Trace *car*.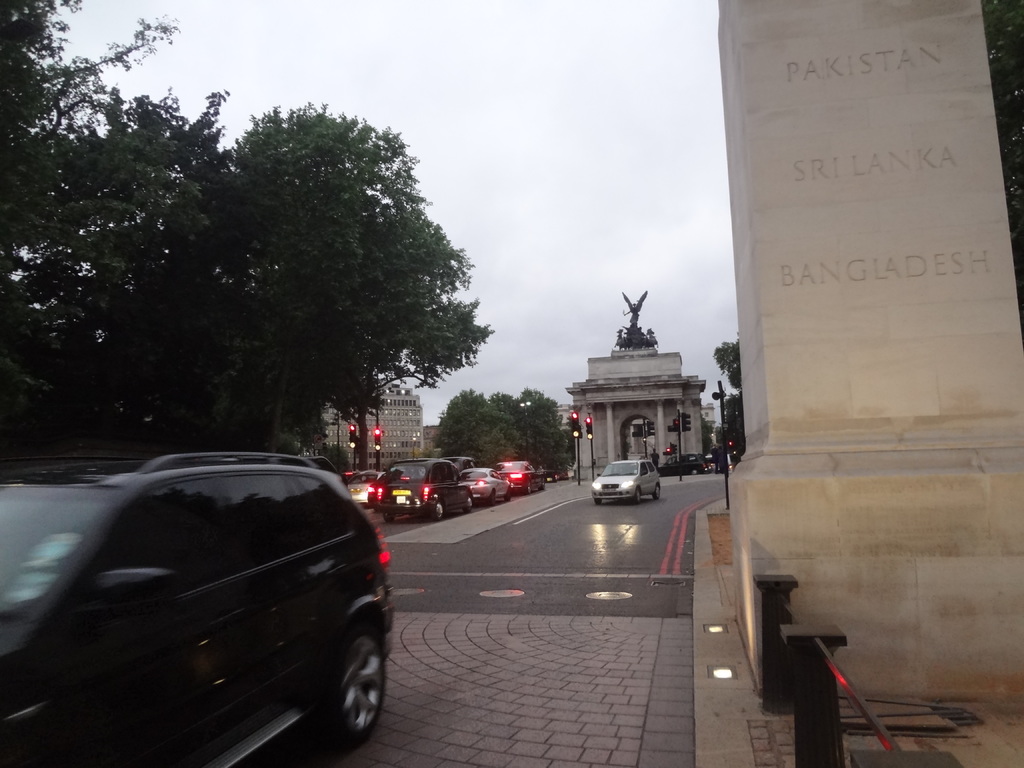
Traced to [left=593, top=458, right=662, bottom=502].
